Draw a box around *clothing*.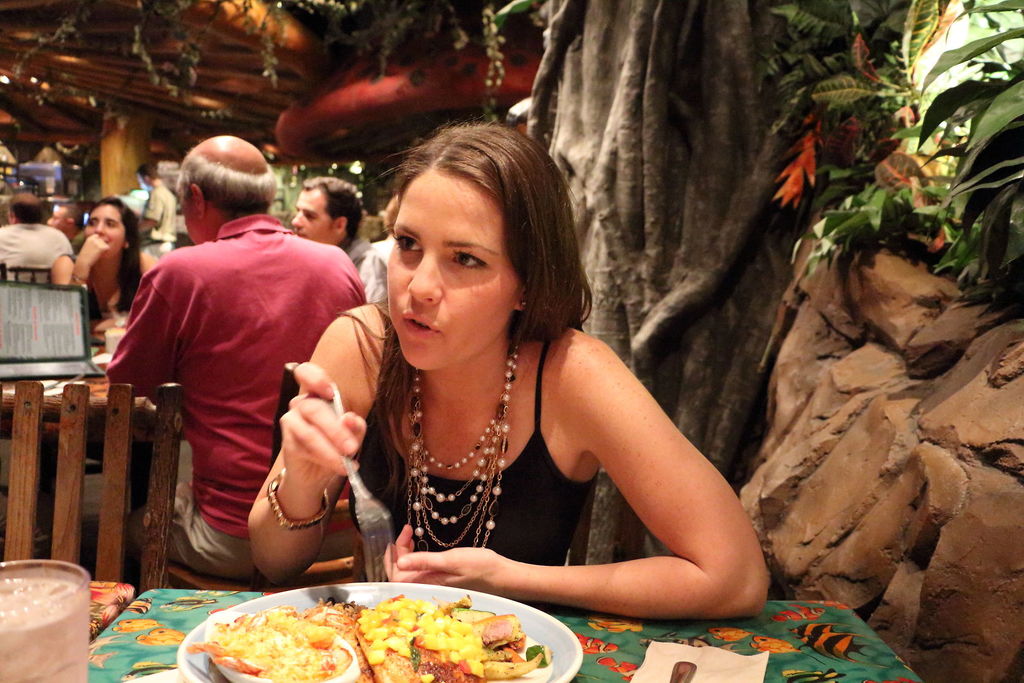
[141, 179, 176, 259].
